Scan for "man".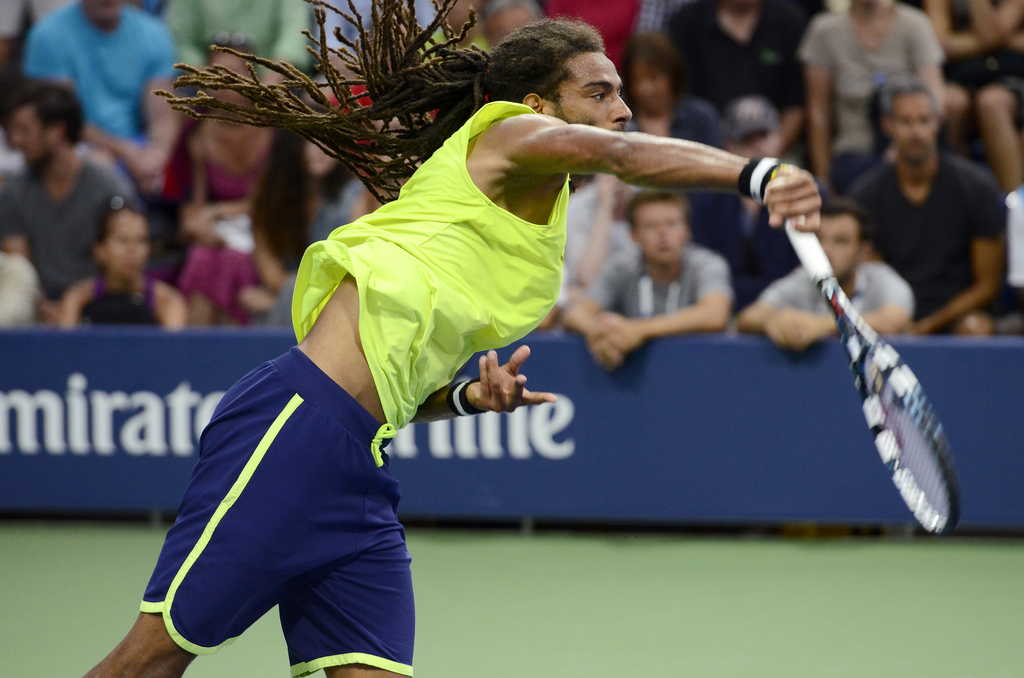
Scan result: [838,94,1009,339].
